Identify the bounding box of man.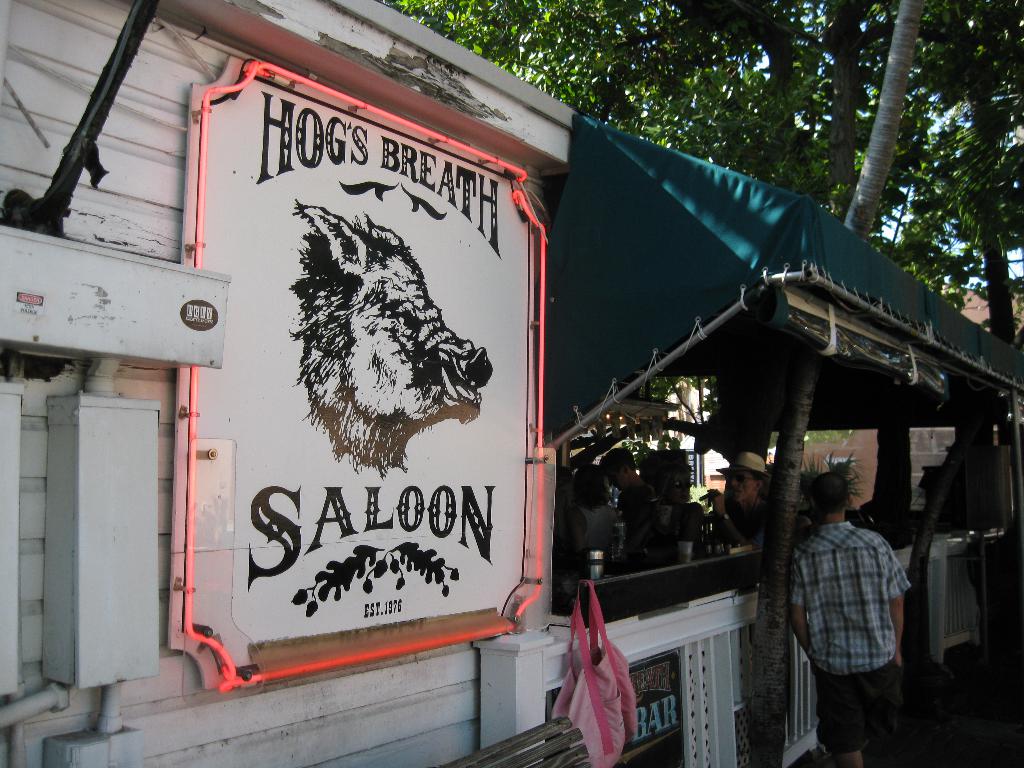
BBox(697, 451, 778, 550).
